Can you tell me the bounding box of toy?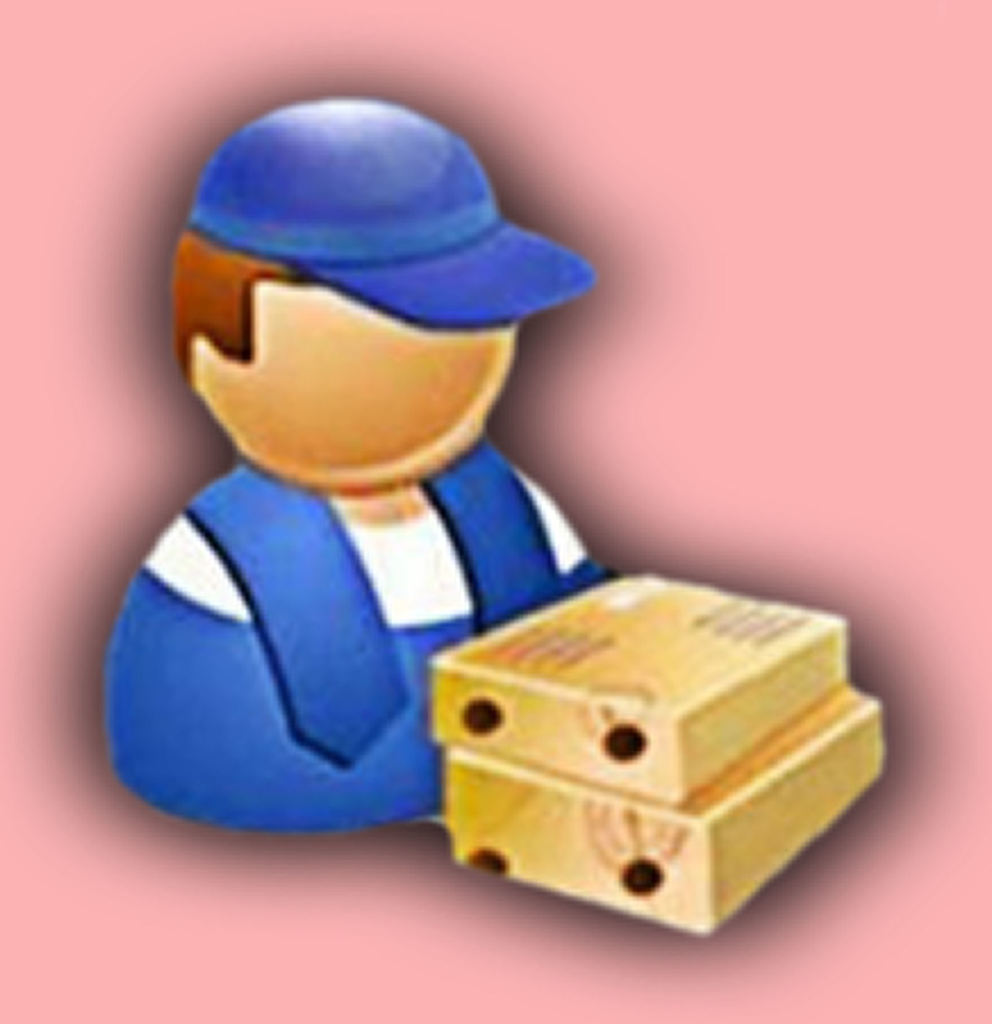
445:683:887:933.
